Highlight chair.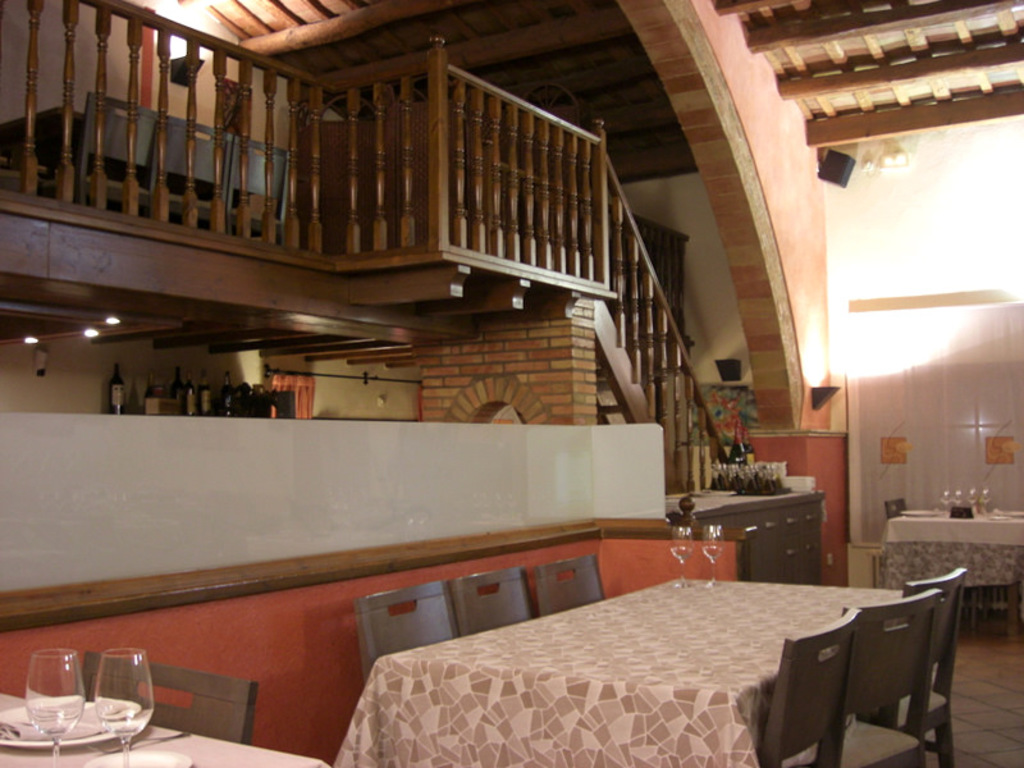
Highlighted region: pyautogui.locateOnScreen(527, 556, 608, 616).
